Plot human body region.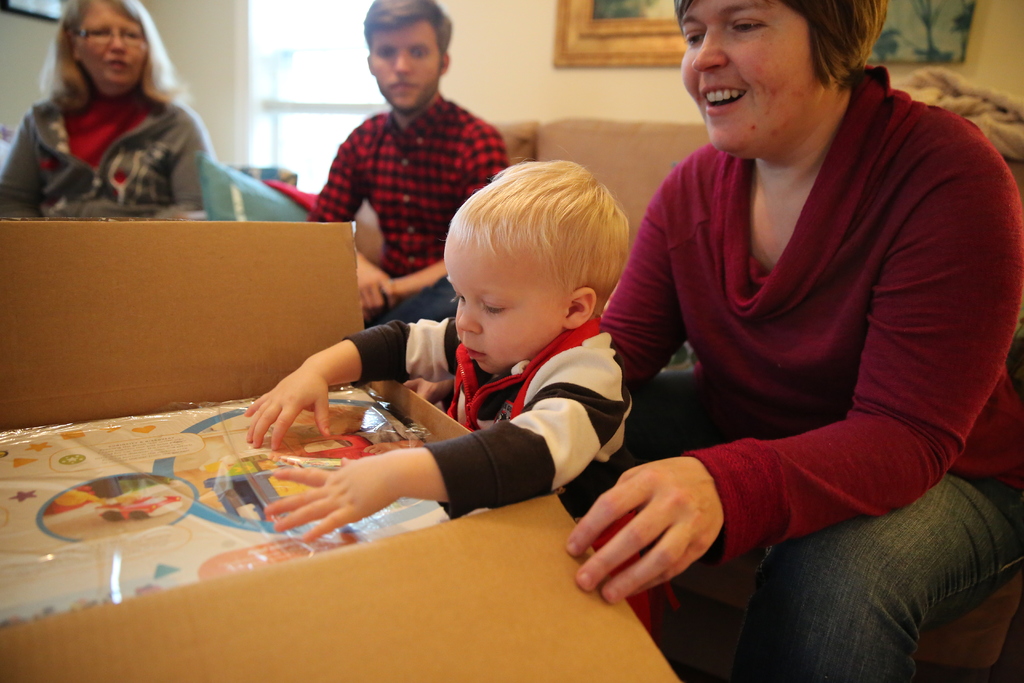
Plotted at <region>0, 89, 210, 220</region>.
